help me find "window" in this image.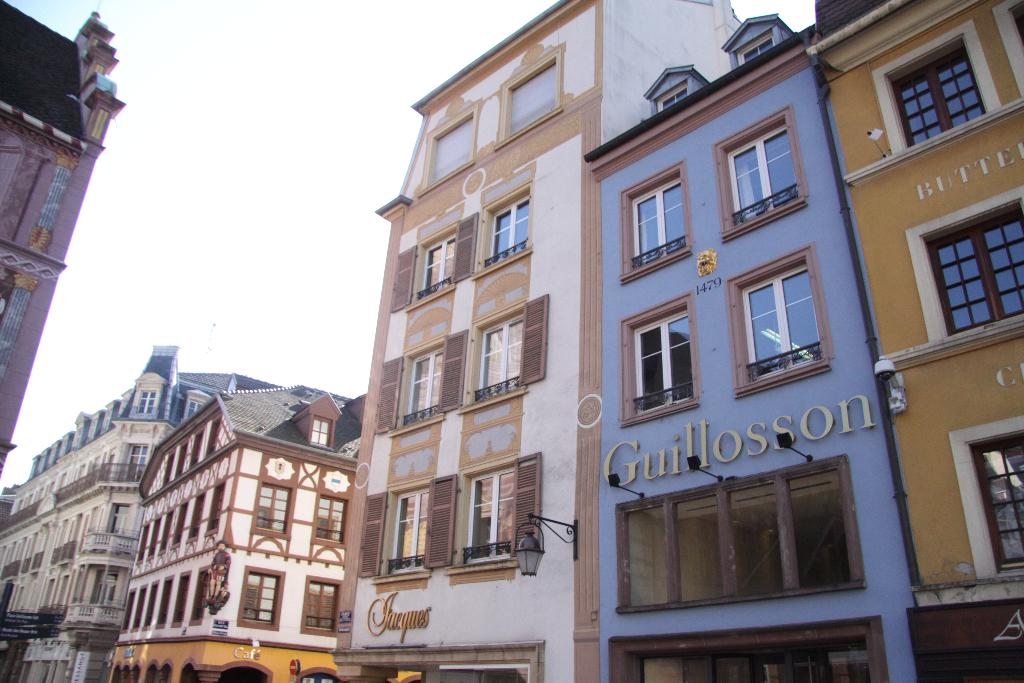
Found it: Rect(504, 60, 556, 142).
